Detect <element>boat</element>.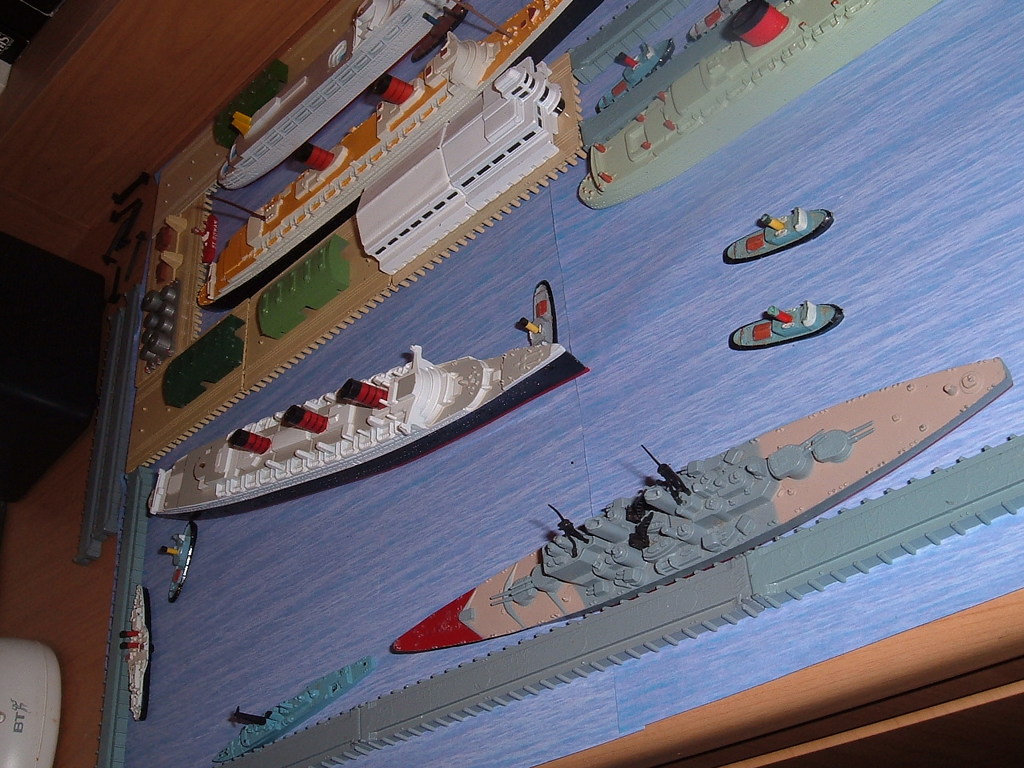
Detected at <box>721,209,830,262</box>.
